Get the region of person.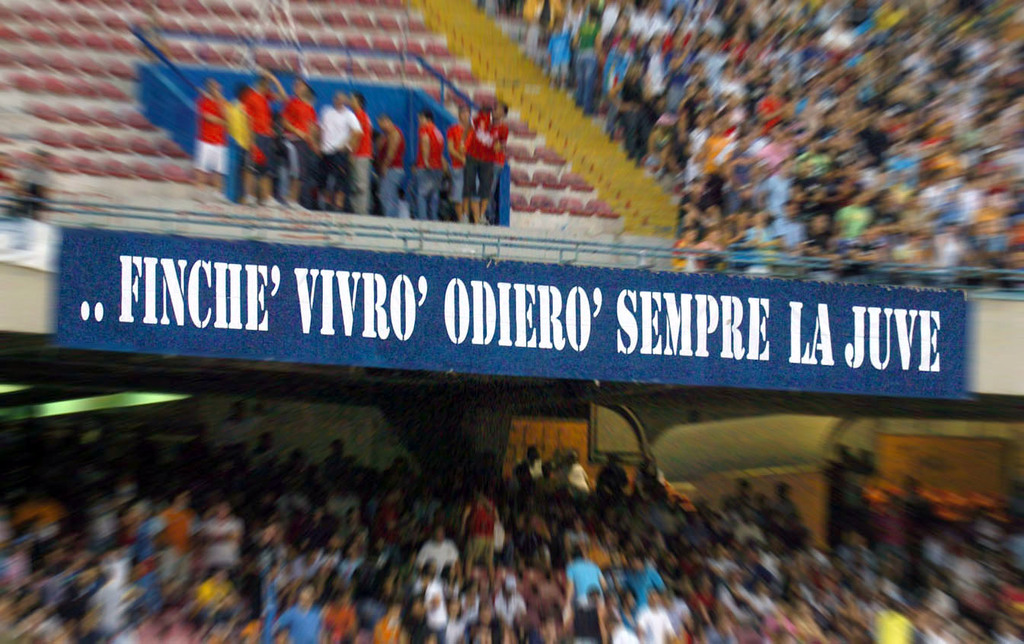
bbox(766, 197, 804, 273).
